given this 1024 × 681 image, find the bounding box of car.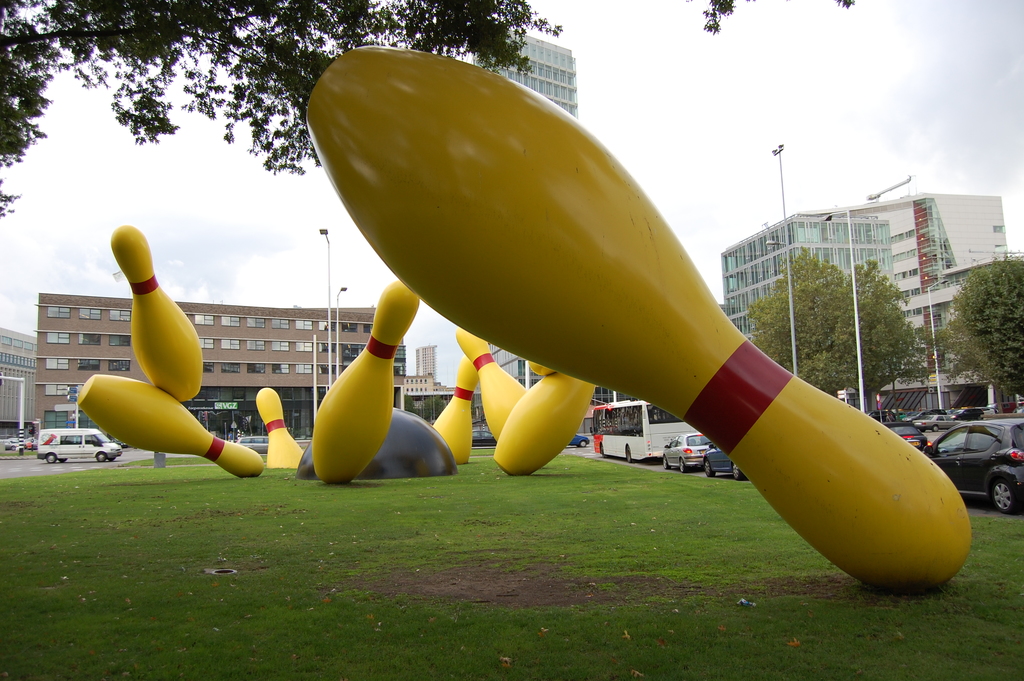
box=[0, 438, 17, 450].
